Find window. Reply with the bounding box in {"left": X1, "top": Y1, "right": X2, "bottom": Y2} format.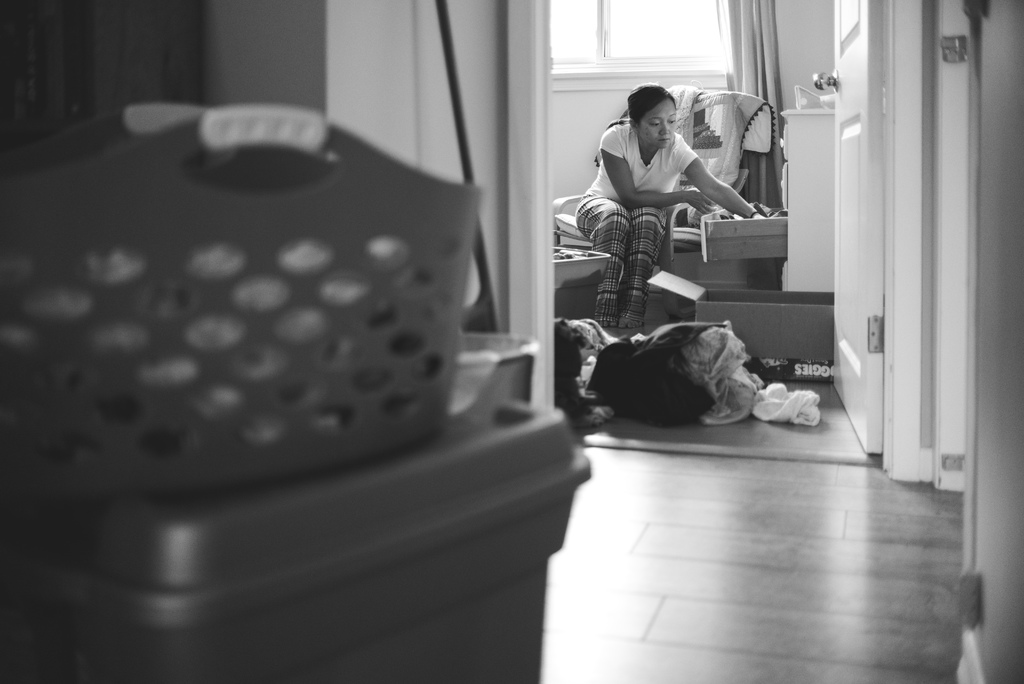
{"left": 544, "top": 0, "right": 722, "bottom": 65}.
